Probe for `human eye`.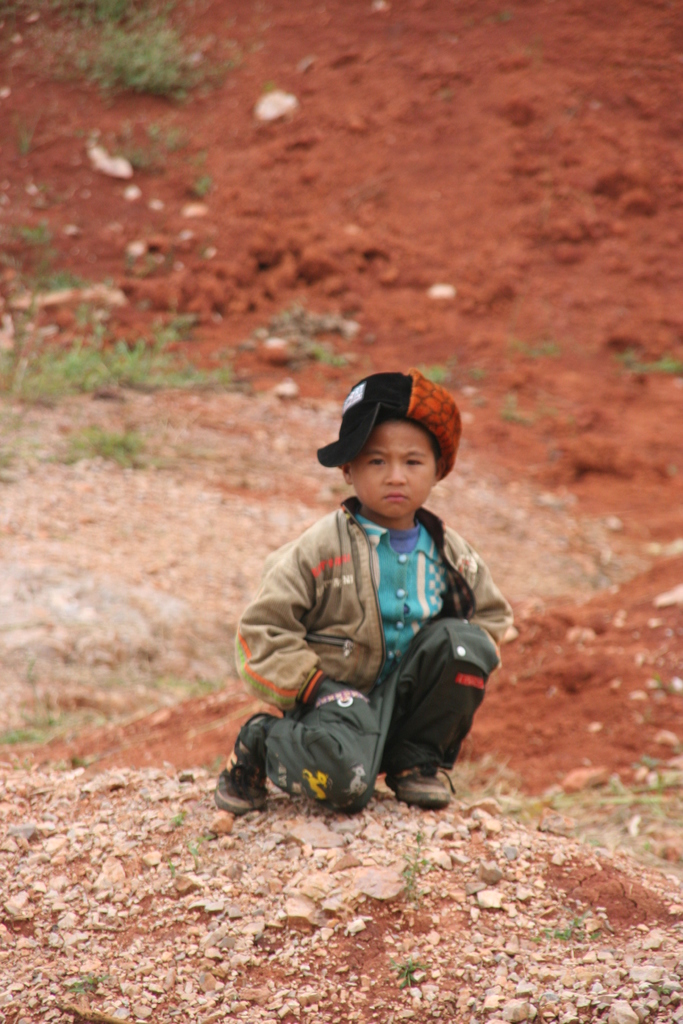
Probe result: BBox(366, 458, 385, 470).
